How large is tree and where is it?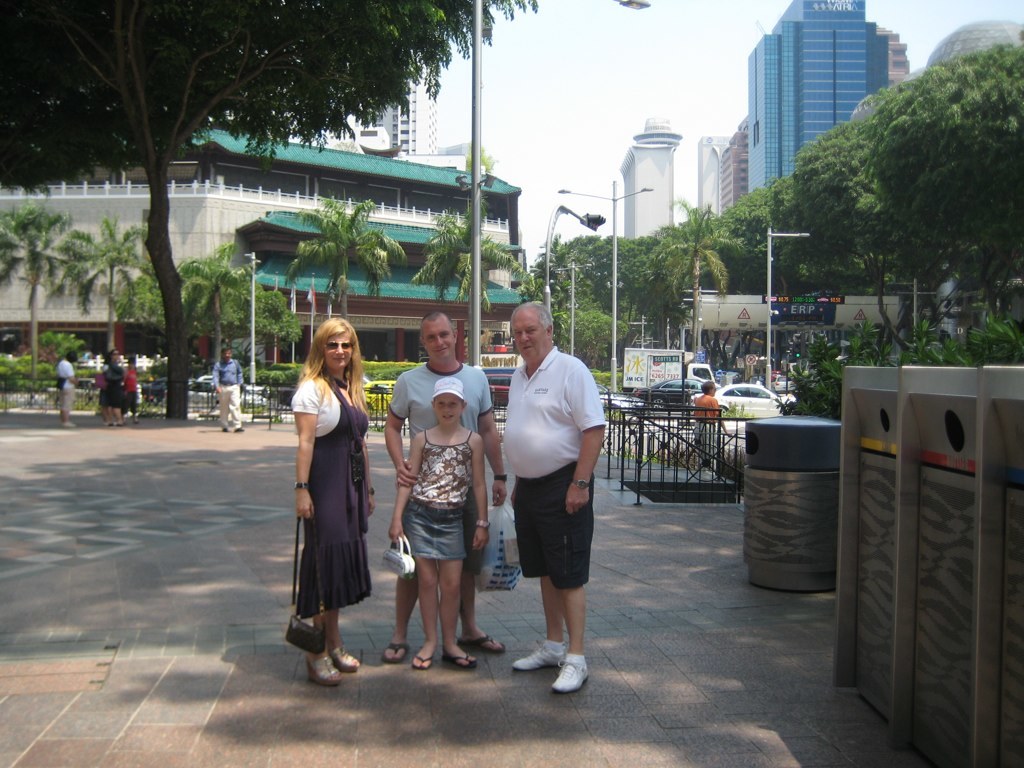
Bounding box: rect(529, 234, 584, 308).
